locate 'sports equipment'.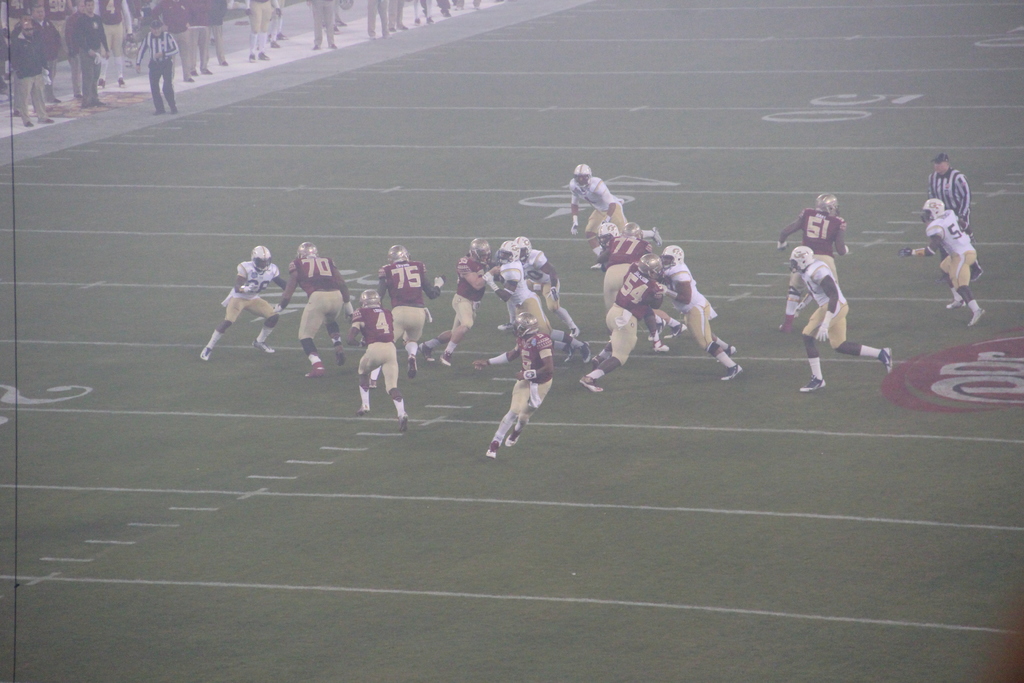
Bounding box: bbox=[511, 237, 531, 259].
